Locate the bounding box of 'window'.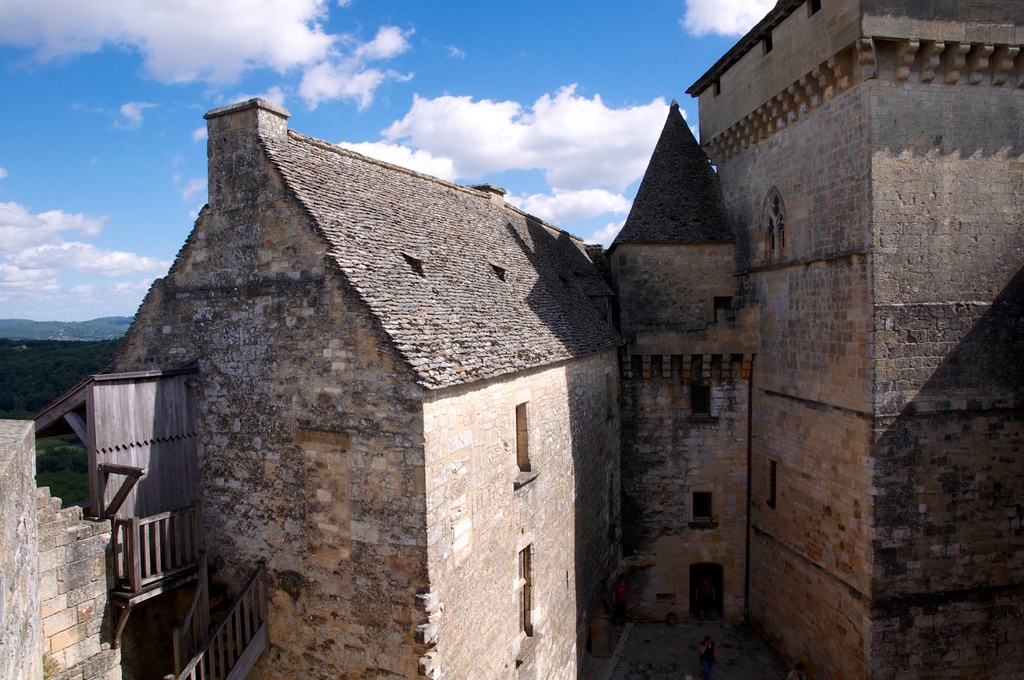
Bounding box: x1=695 y1=488 x2=714 y2=522.
